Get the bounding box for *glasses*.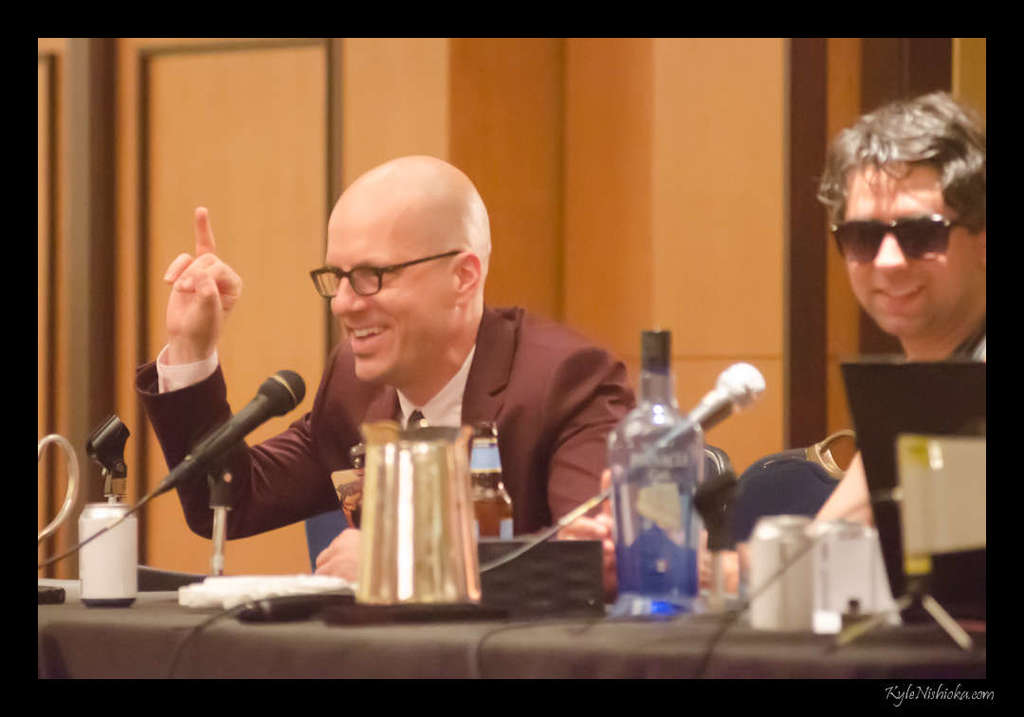
bbox(308, 249, 460, 301).
